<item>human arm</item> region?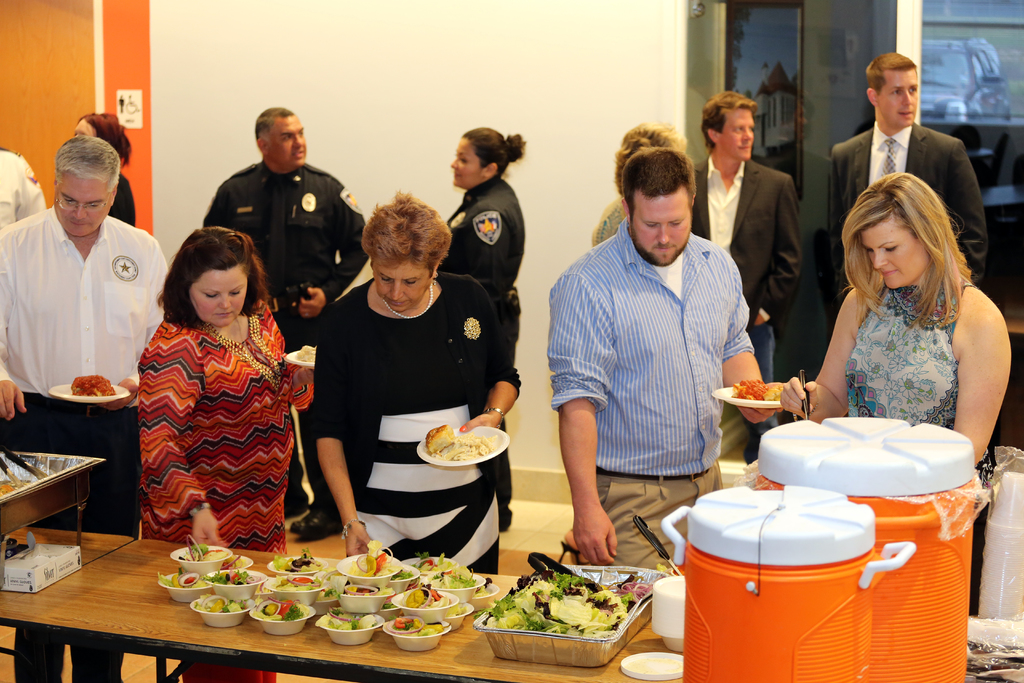
{"x1": 301, "y1": 178, "x2": 365, "y2": 317}
